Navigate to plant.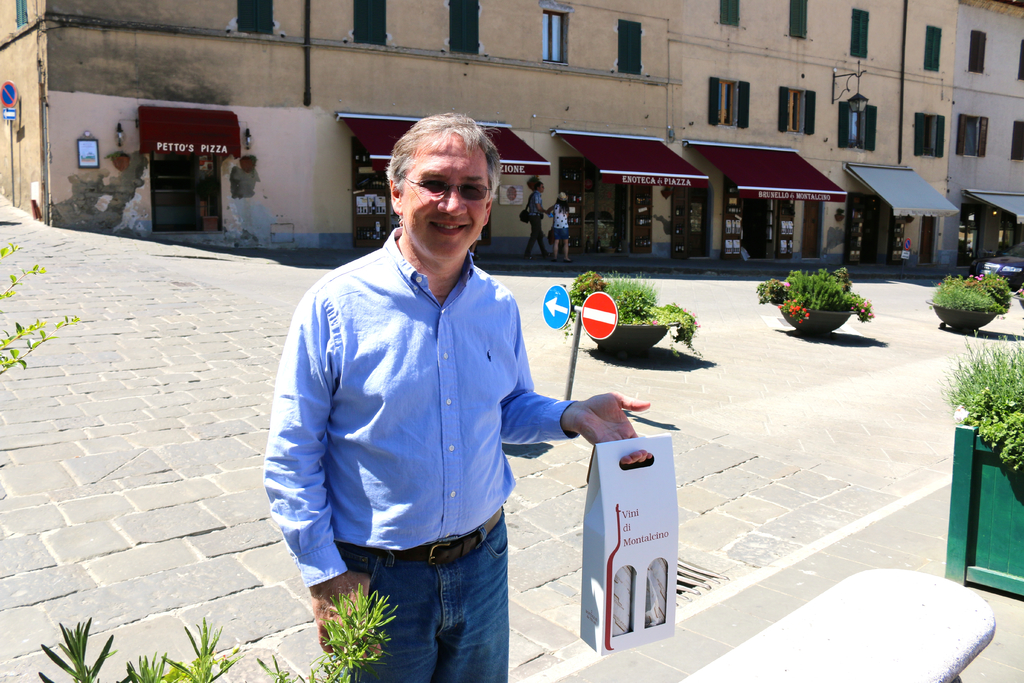
Navigation target: <bbox>0, 242, 79, 379</bbox>.
